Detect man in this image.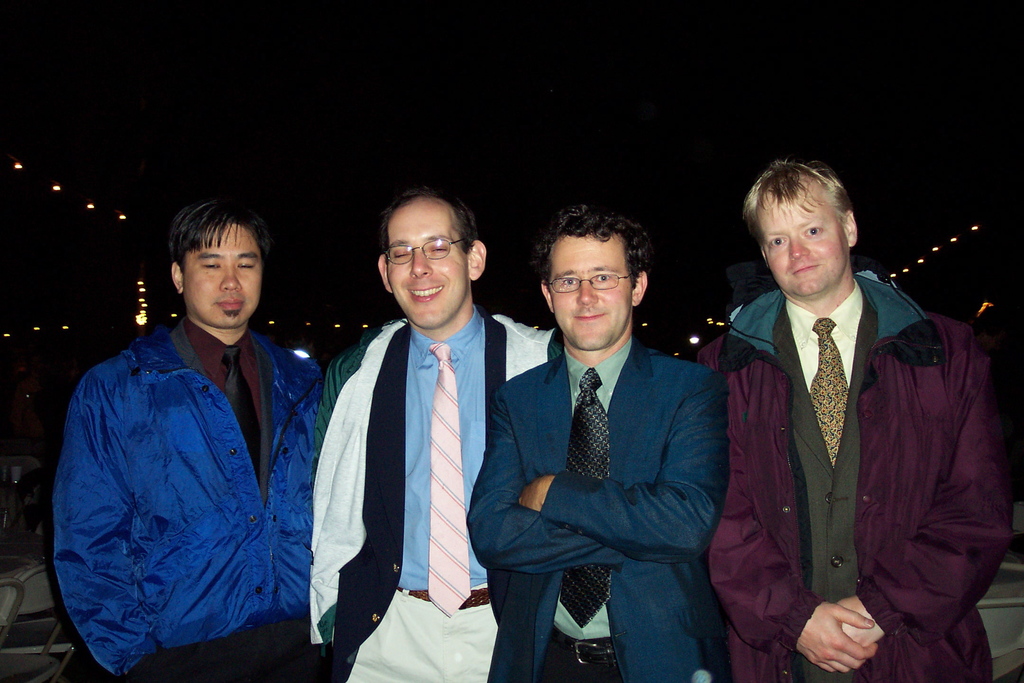
Detection: (x1=51, y1=197, x2=323, y2=682).
